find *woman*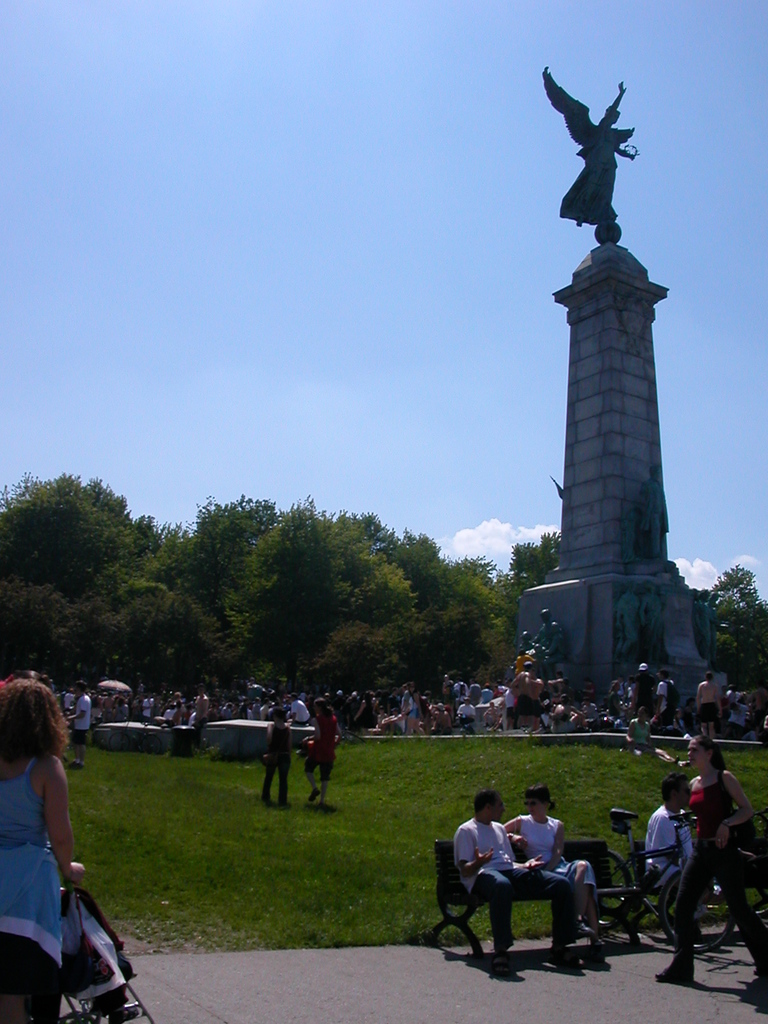
locate(0, 676, 88, 1023)
